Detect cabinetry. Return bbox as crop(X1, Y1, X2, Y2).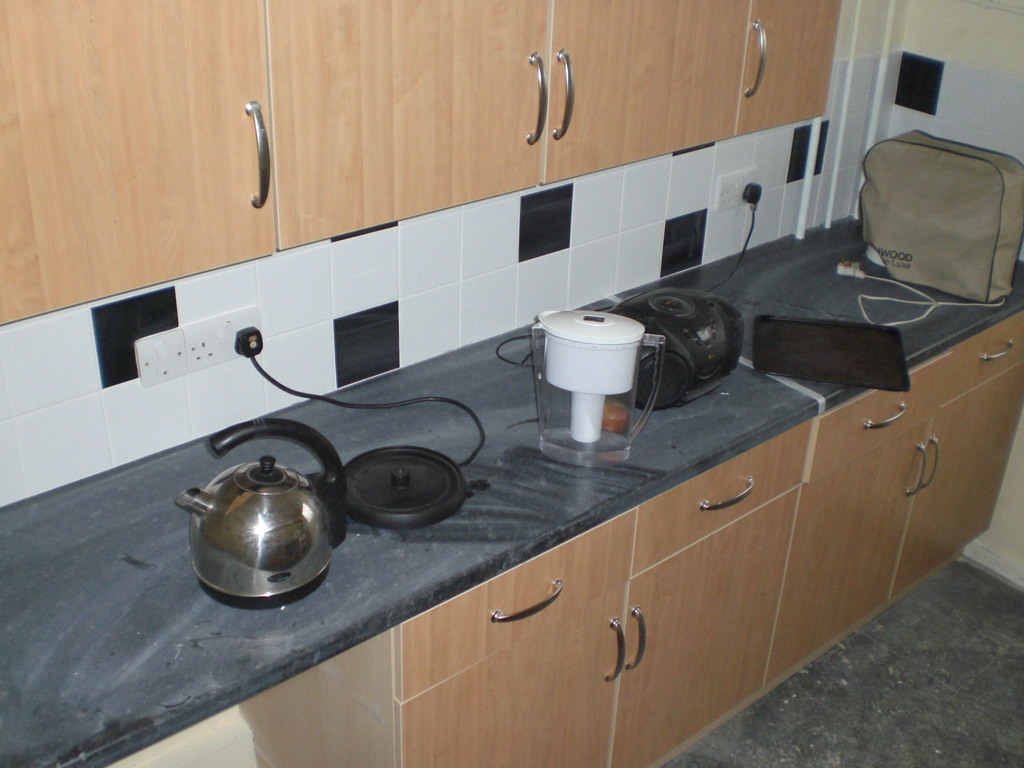
crop(1, 0, 276, 335).
